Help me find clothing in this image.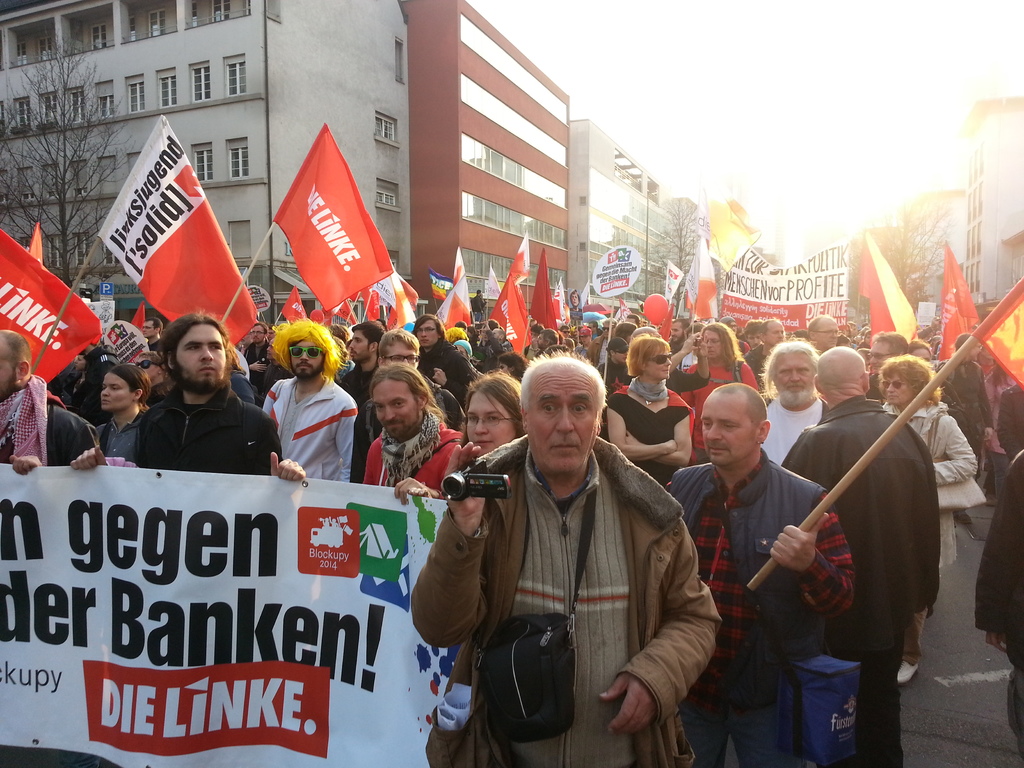
Found it: BBox(684, 355, 765, 461).
